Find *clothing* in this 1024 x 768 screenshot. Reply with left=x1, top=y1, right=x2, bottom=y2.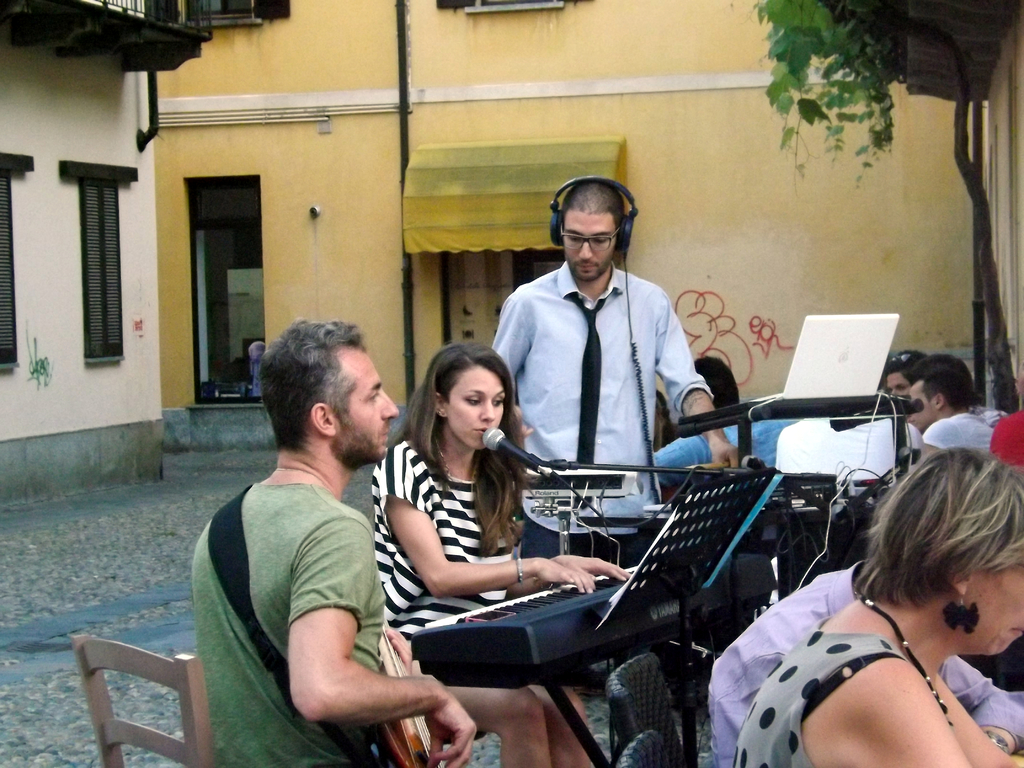
left=480, top=182, right=730, bottom=531.
